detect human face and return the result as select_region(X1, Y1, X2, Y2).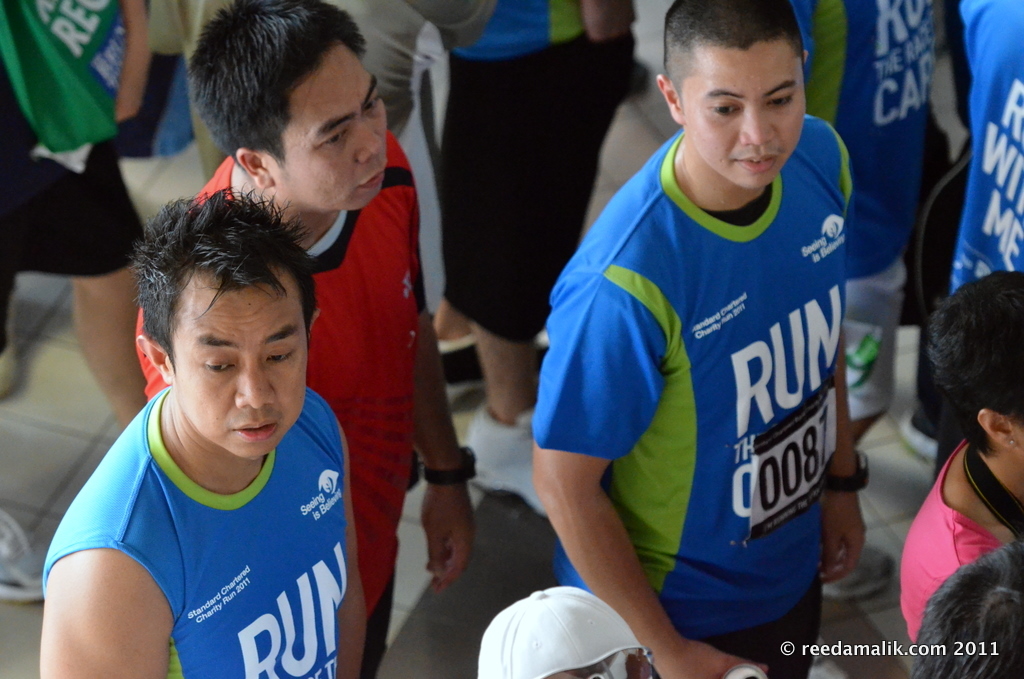
select_region(276, 60, 389, 217).
